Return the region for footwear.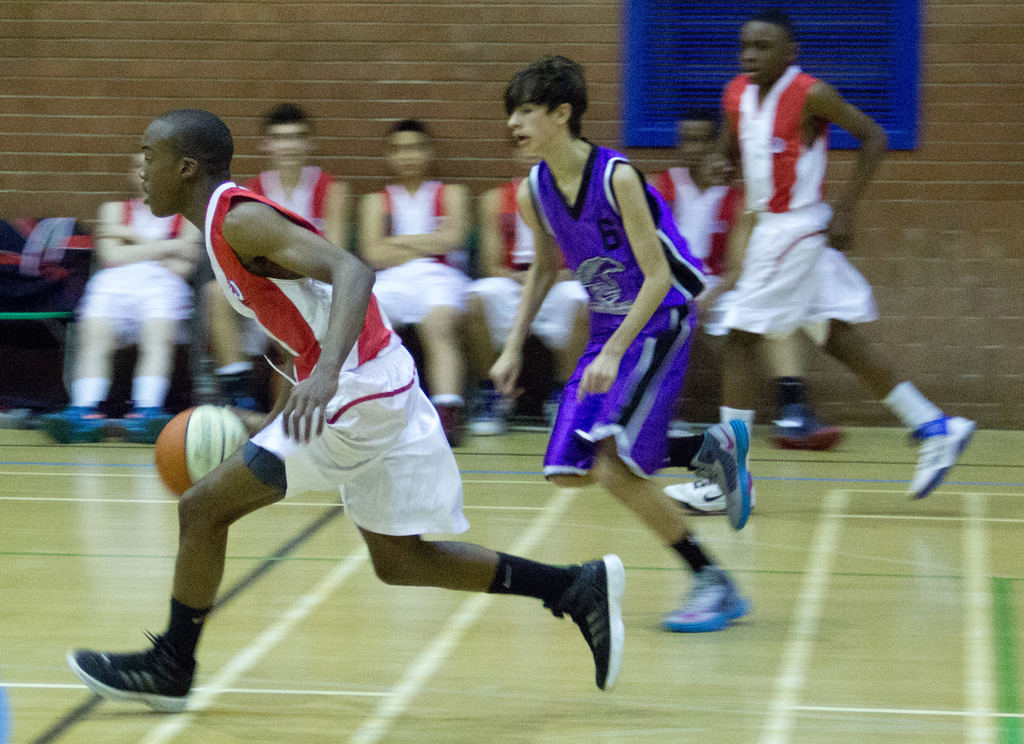
locate(432, 395, 458, 446).
